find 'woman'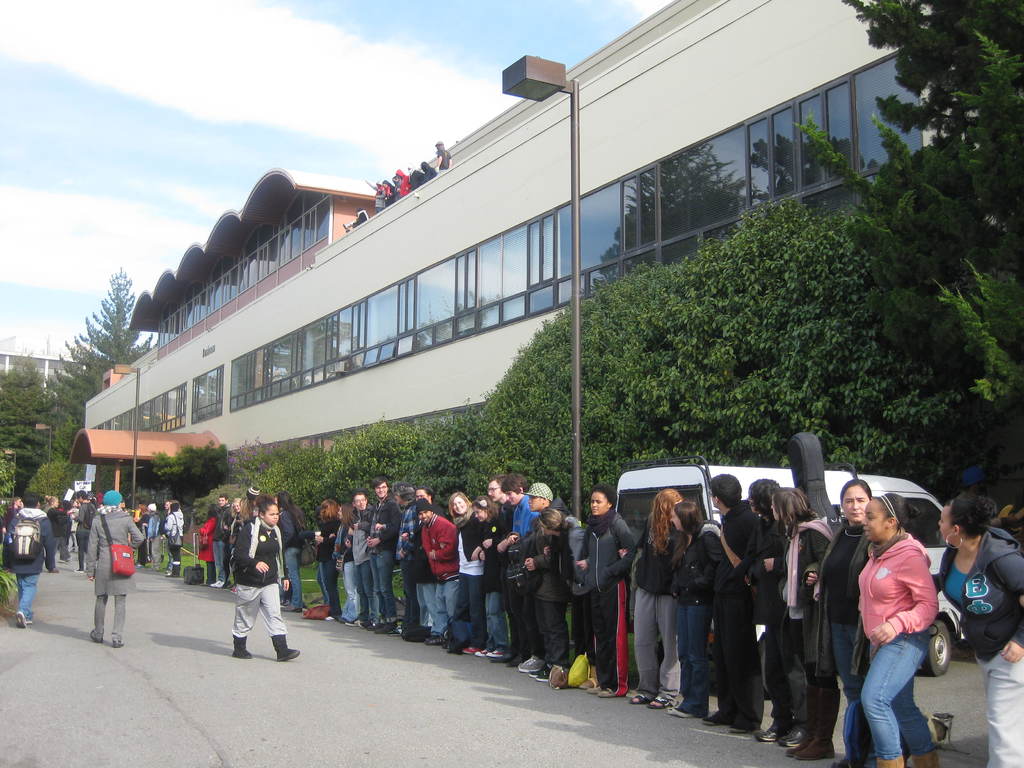
detection(771, 488, 832, 765)
